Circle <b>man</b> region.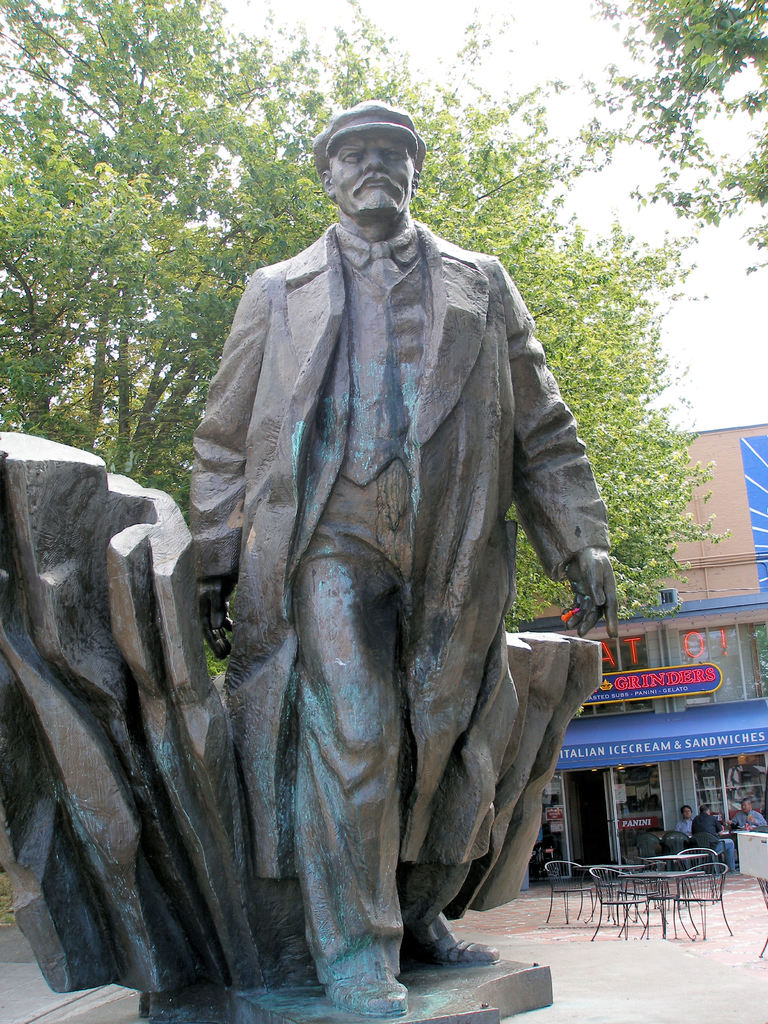
Region: <region>691, 804, 739, 872</region>.
